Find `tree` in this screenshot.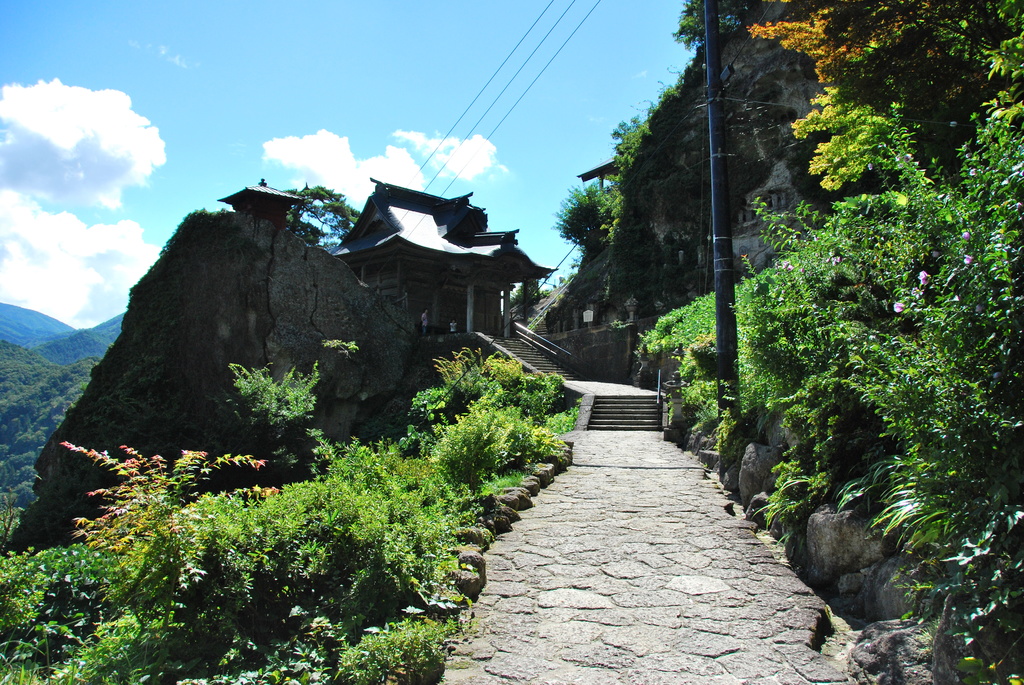
The bounding box for `tree` is BBox(630, 0, 1023, 675).
